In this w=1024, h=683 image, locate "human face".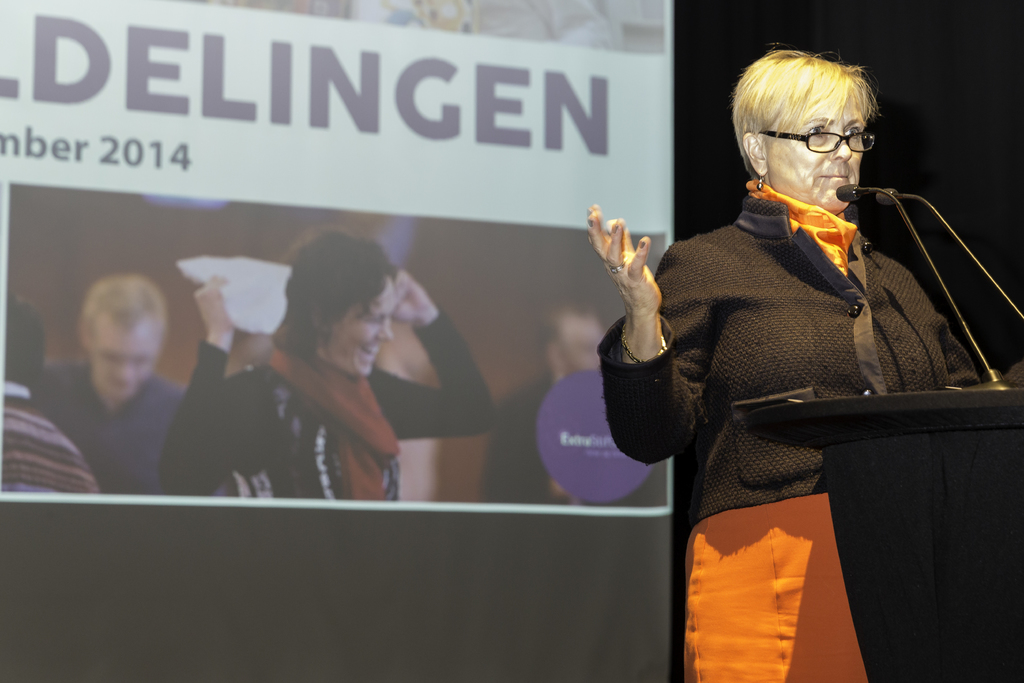
Bounding box: [557, 310, 611, 379].
